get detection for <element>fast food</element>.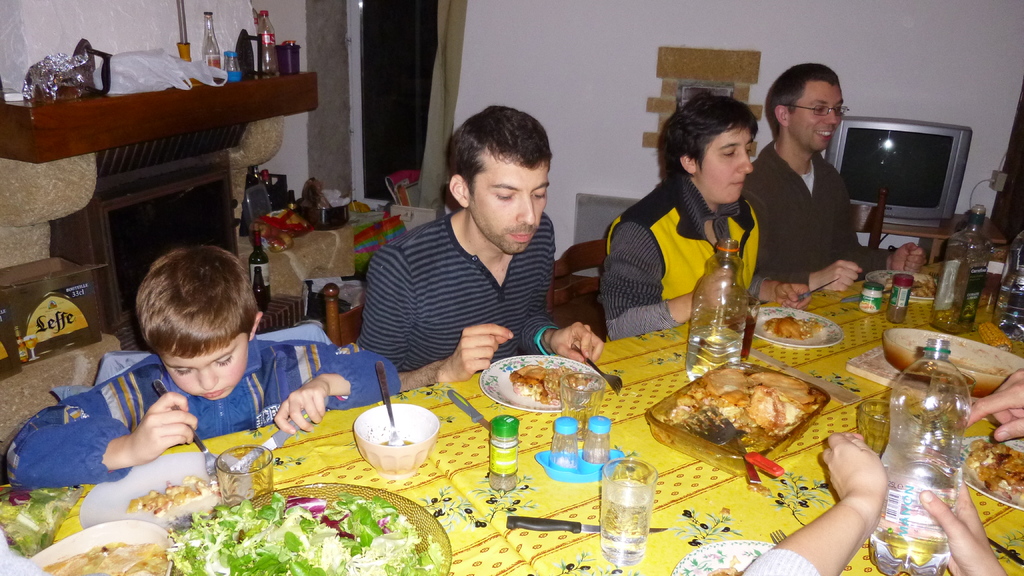
Detection: detection(763, 316, 810, 342).
